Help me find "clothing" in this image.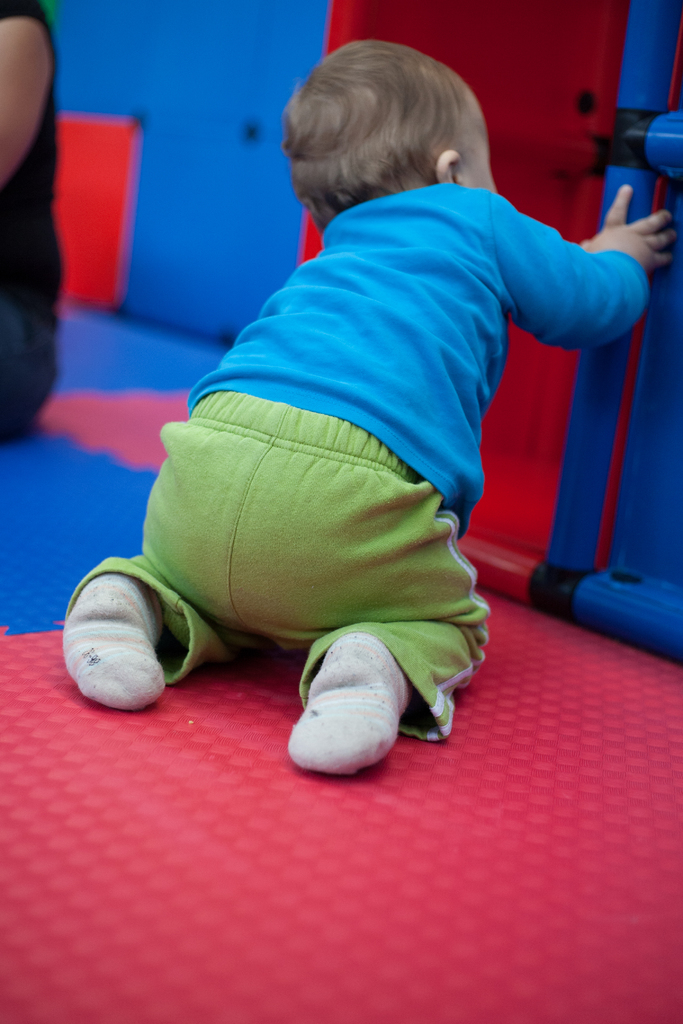
Found it: <region>124, 142, 598, 800</region>.
